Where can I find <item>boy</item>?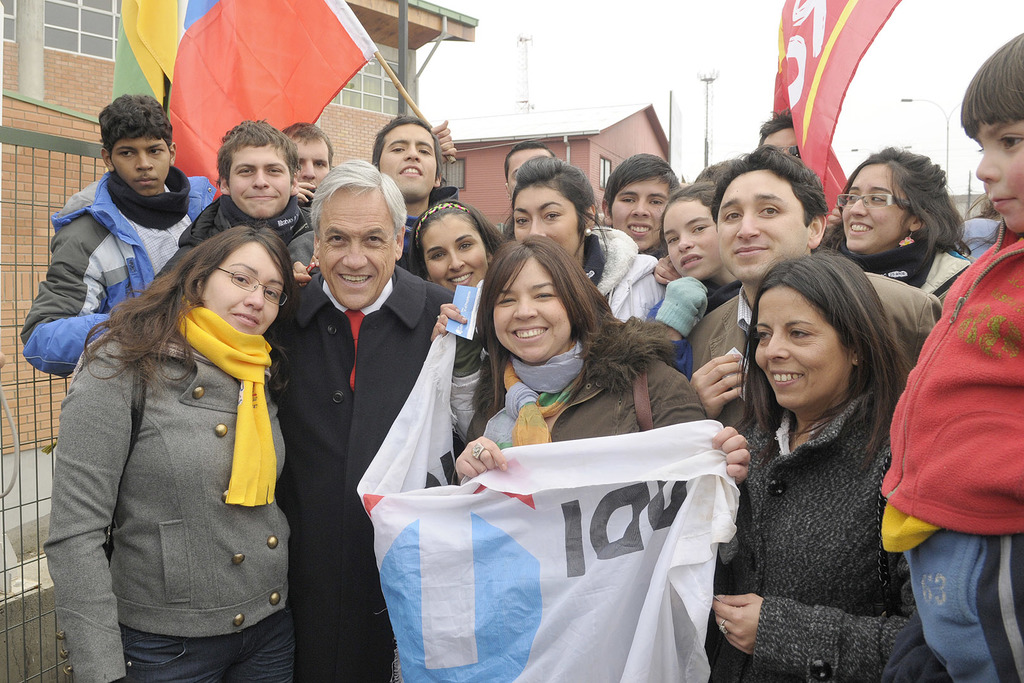
You can find it at [x1=27, y1=108, x2=220, y2=402].
